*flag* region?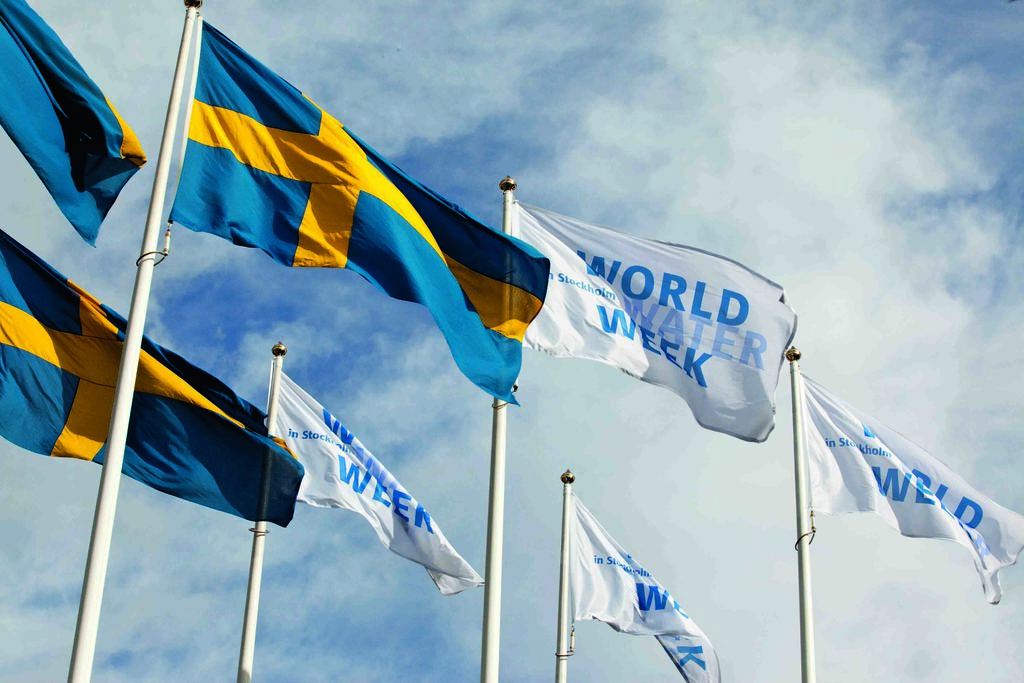
{"x1": 157, "y1": 14, "x2": 518, "y2": 401}
